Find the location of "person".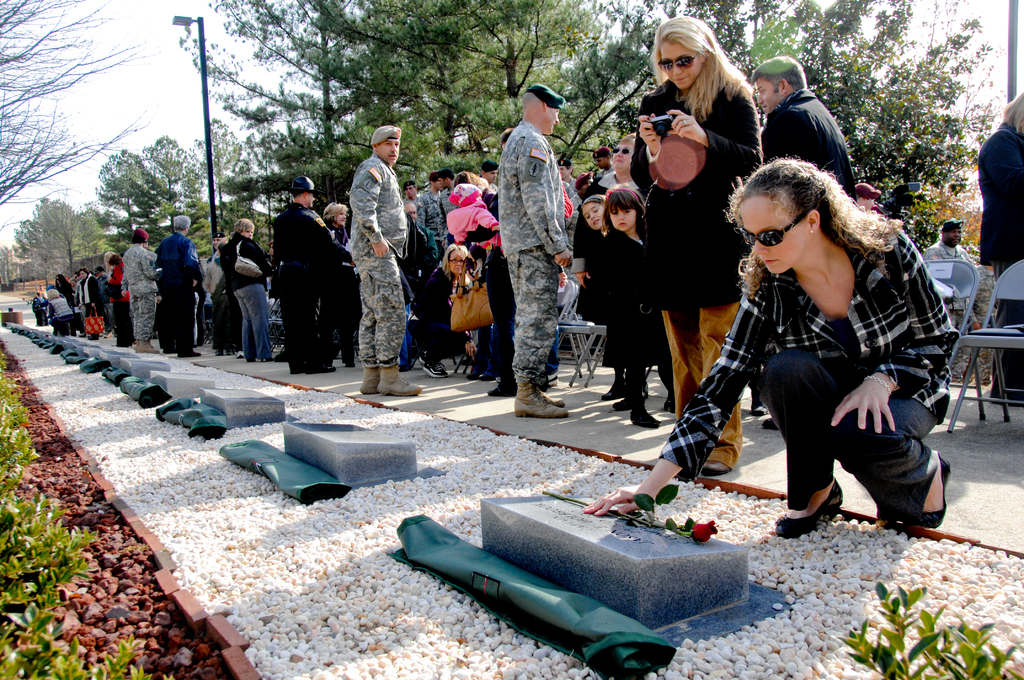
Location: bbox=(979, 92, 1023, 407).
